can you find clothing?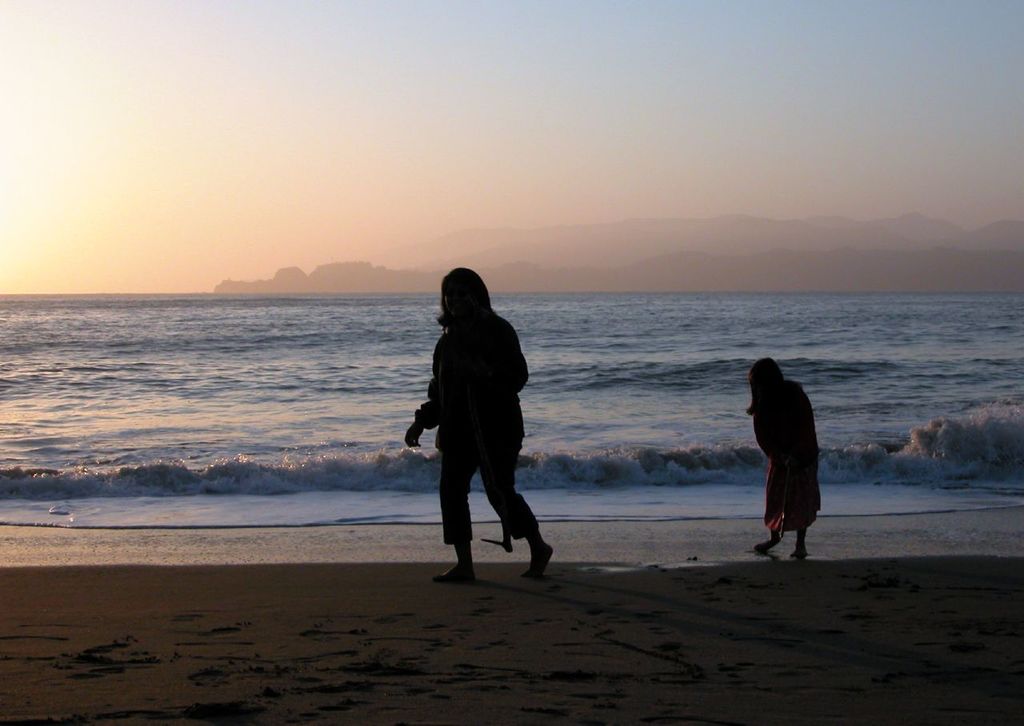
Yes, bounding box: [742,353,832,537].
